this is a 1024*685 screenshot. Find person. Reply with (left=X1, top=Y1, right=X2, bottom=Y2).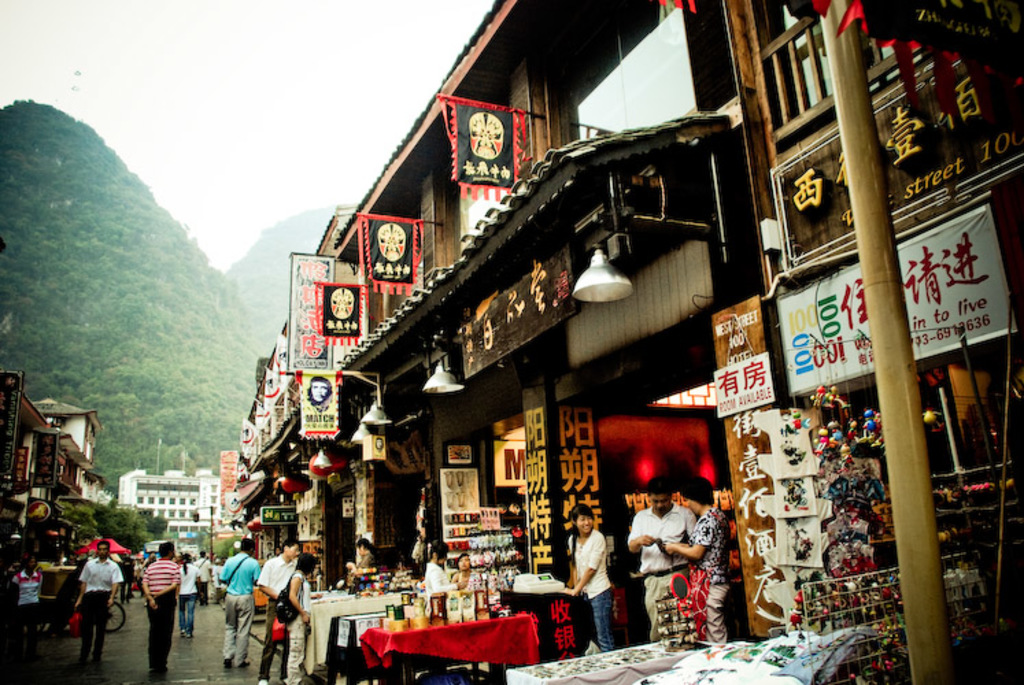
(left=74, top=538, right=123, bottom=663).
